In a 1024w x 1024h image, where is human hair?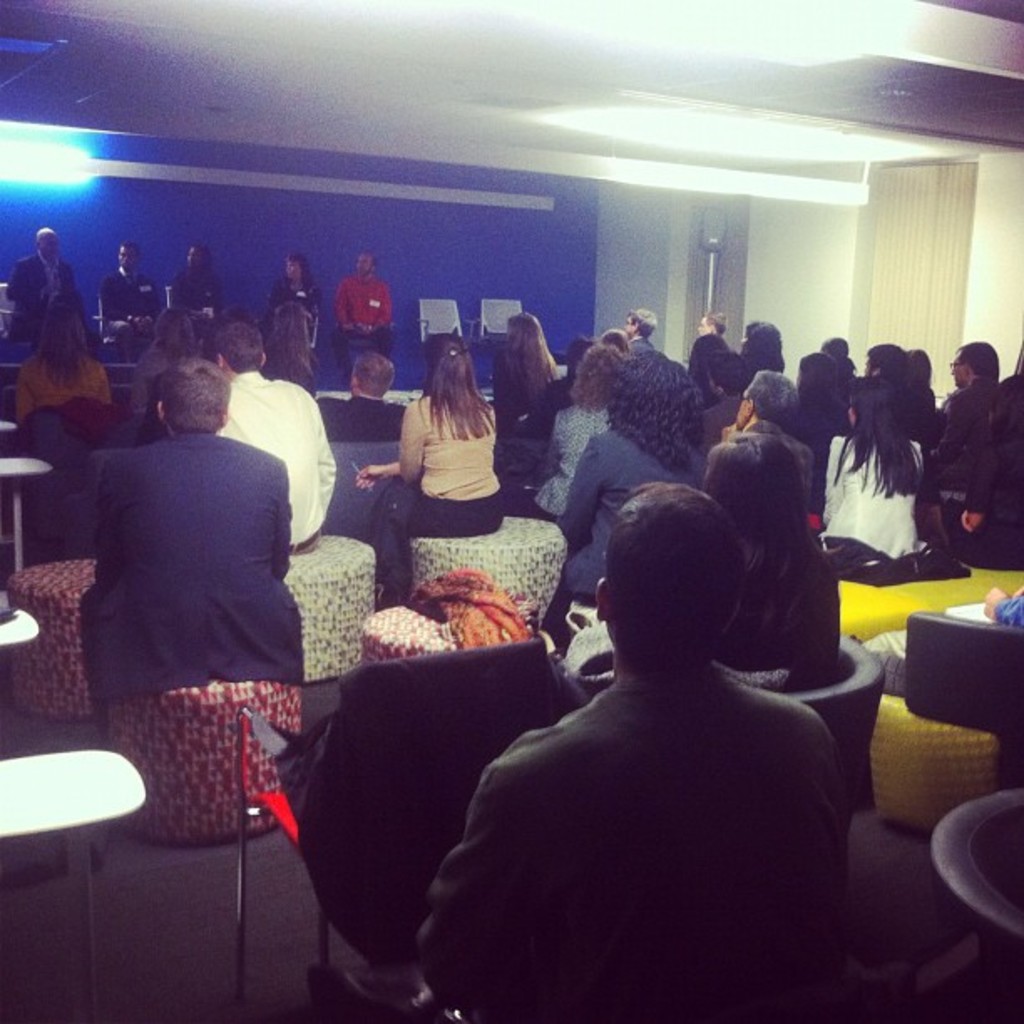
pyautogui.locateOnScreen(830, 375, 940, 505).
